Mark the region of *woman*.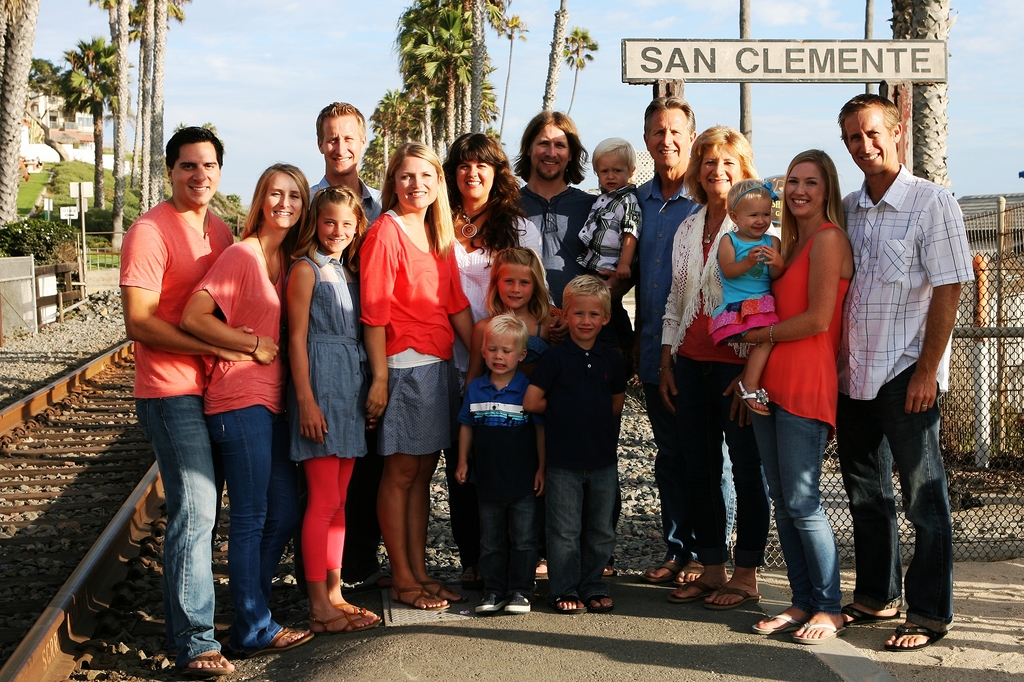
Region: [174,162,316,656].
